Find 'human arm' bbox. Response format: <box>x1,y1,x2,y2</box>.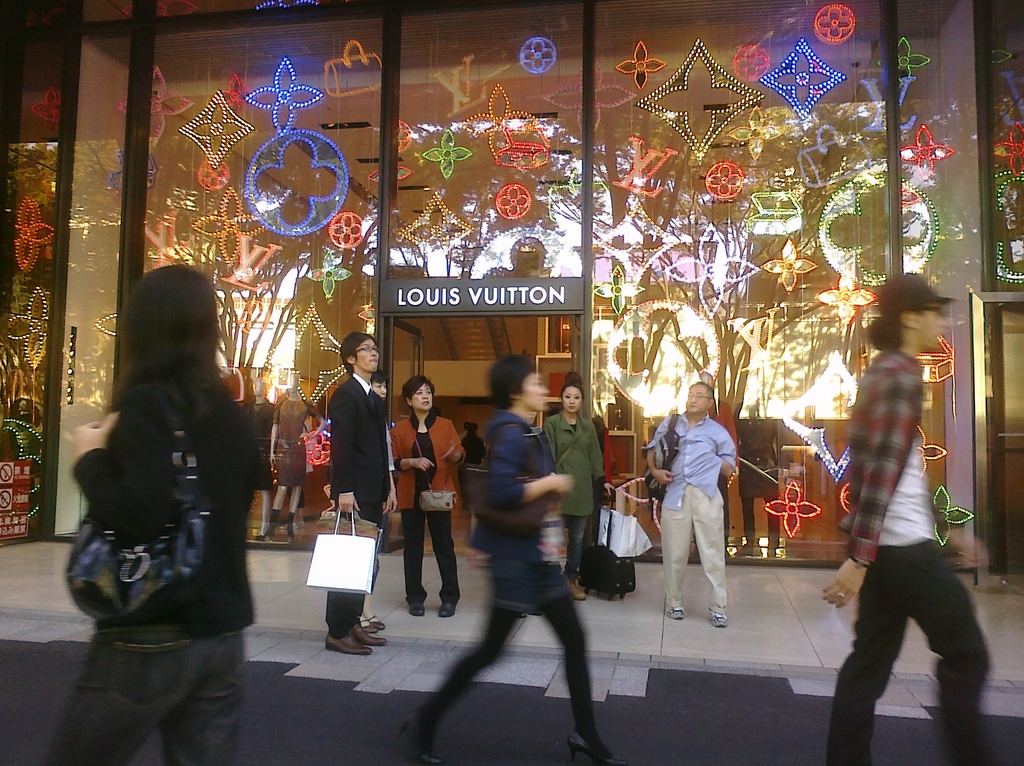
<box>593,421,627,499</box>.
